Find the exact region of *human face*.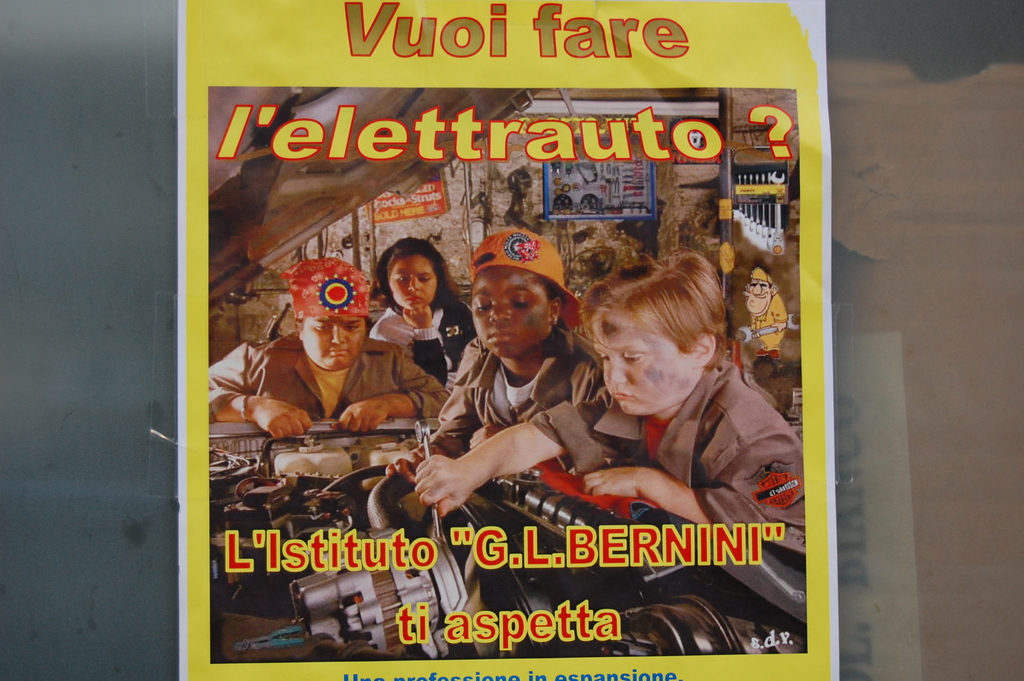
Exact region: bbox=[474, 272, 547, 361].
